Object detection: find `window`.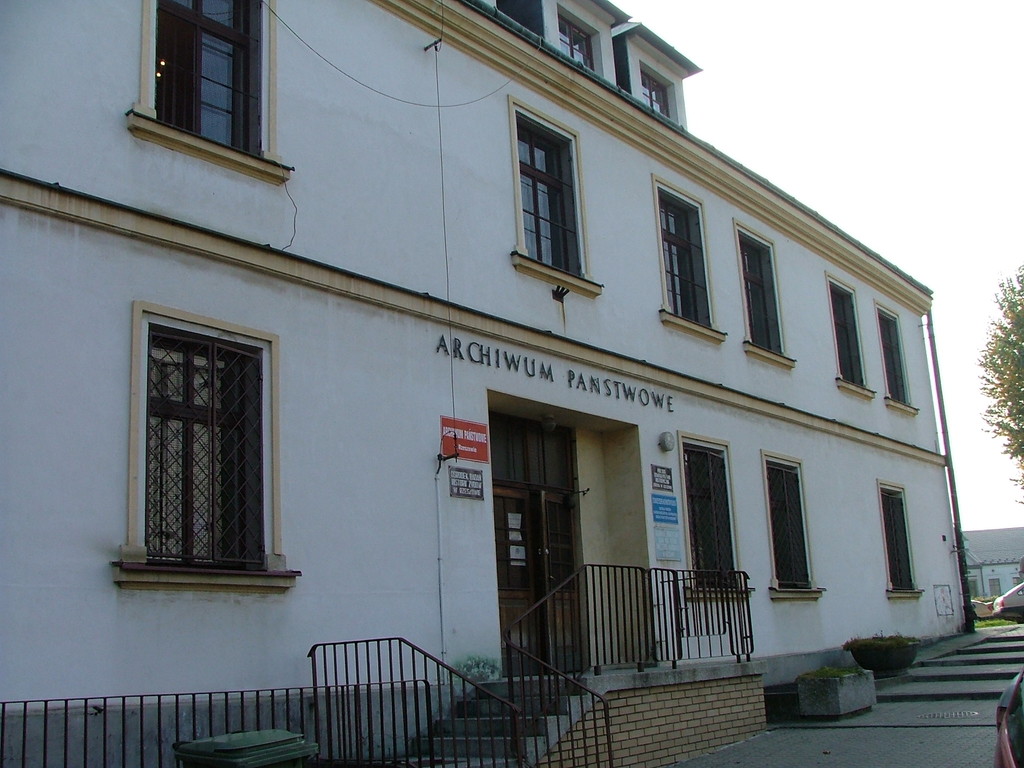
(518,124,563,267).
